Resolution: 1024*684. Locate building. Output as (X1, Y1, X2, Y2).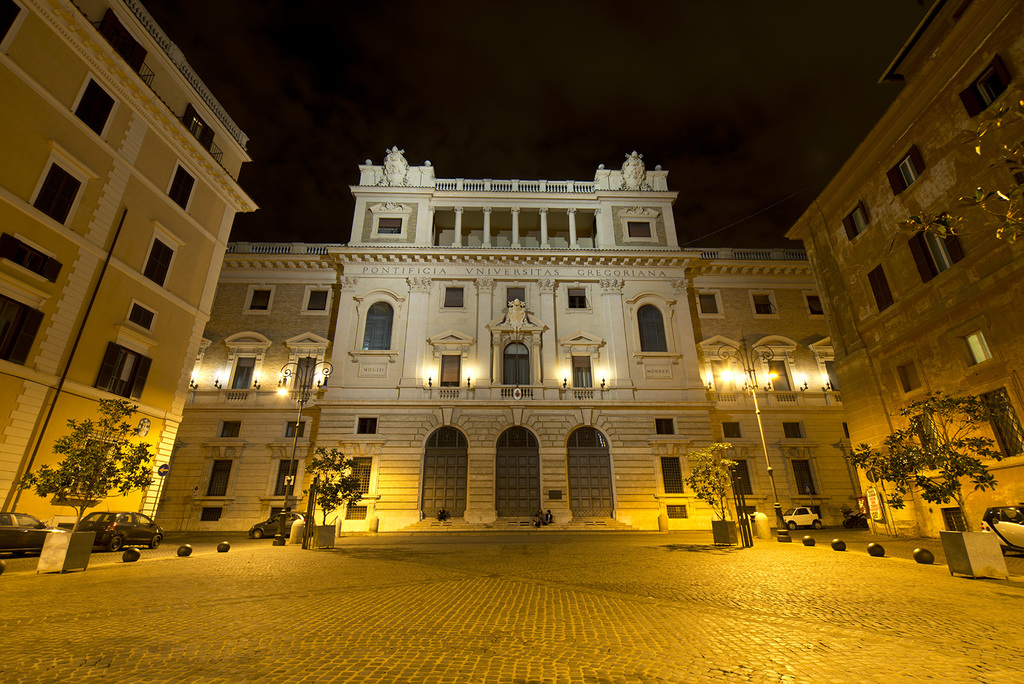
(156, 142, 861, 536).
